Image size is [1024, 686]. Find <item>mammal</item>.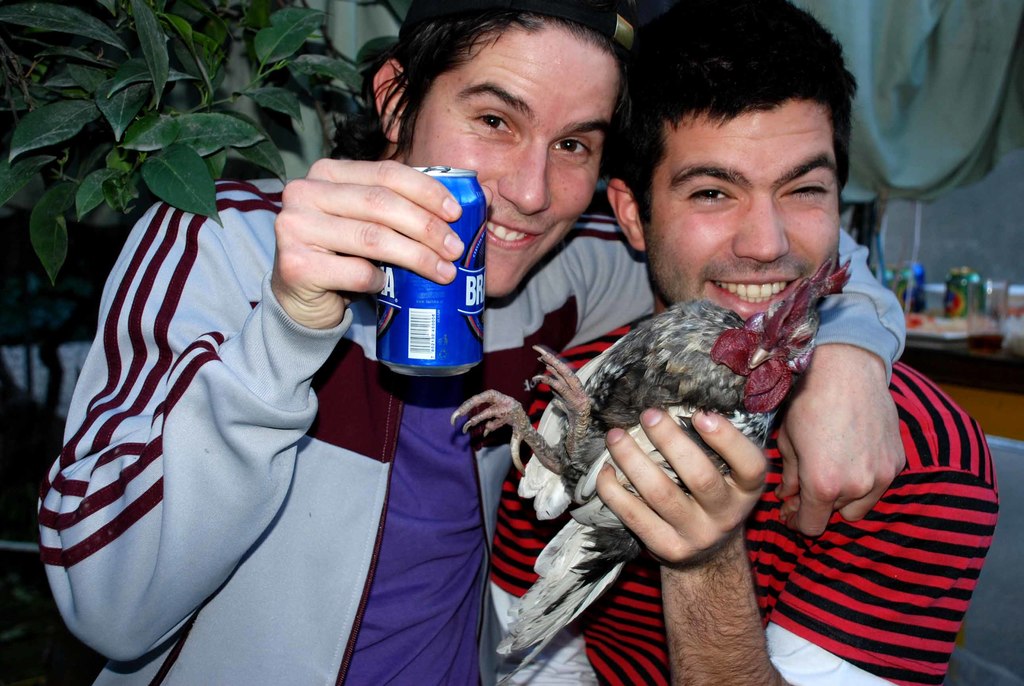
box(483, 0, 1002, 685).
